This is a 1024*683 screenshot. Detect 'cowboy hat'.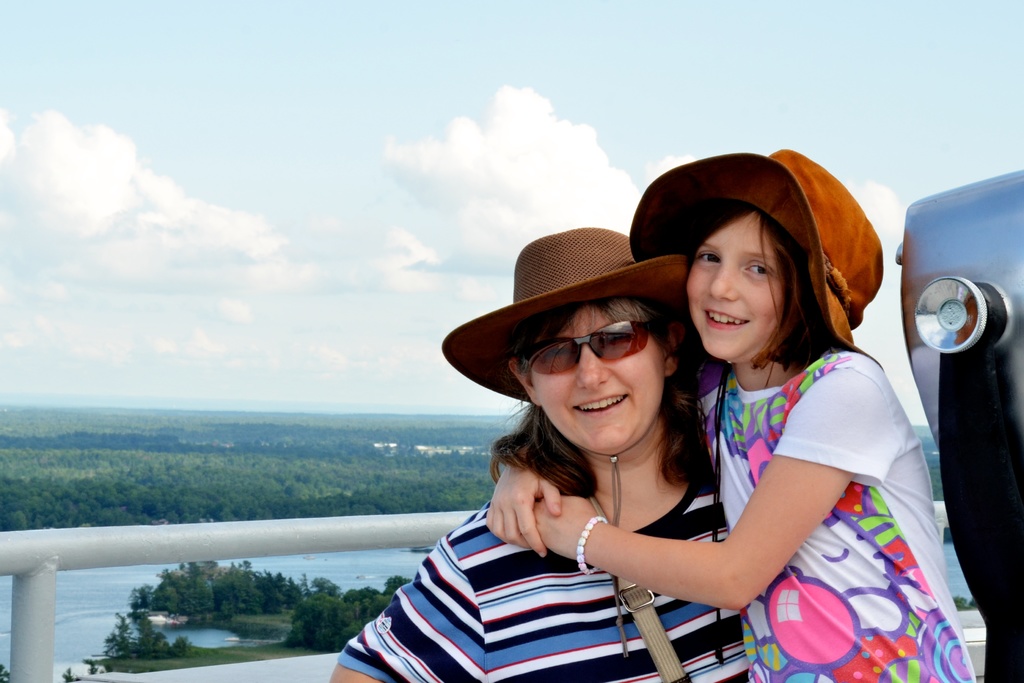
box(441, 233, 693, 404).
